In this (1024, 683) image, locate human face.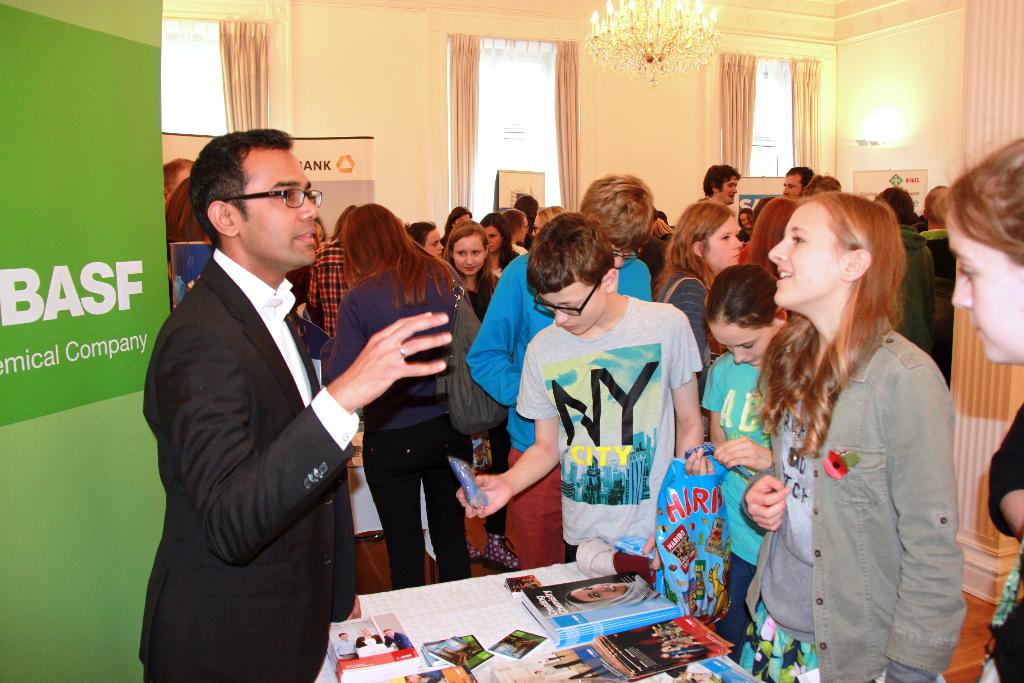
Bounding box: {"left": 717, "top": 176, "right": 739, "bottom": 204}.
